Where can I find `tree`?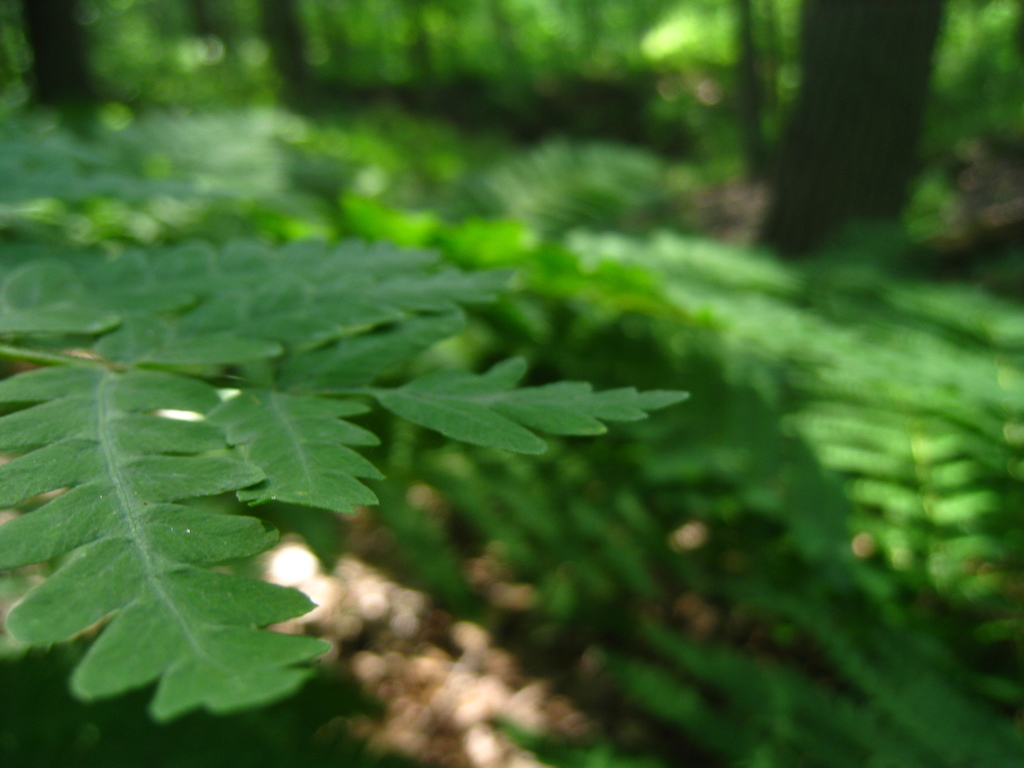
You can find it at rect(24, 0, 111, 113).
